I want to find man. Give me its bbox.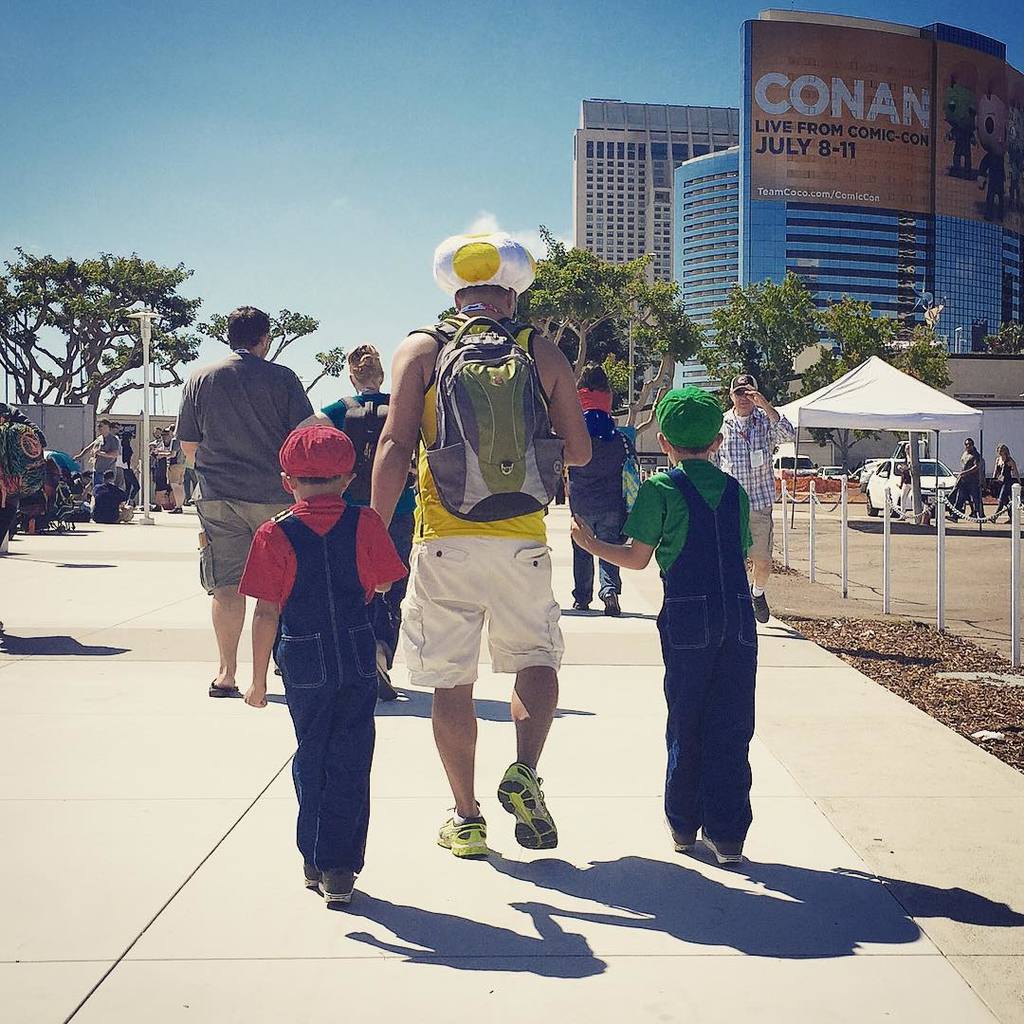
(left=88, top=419, right=122, bottom=483).
